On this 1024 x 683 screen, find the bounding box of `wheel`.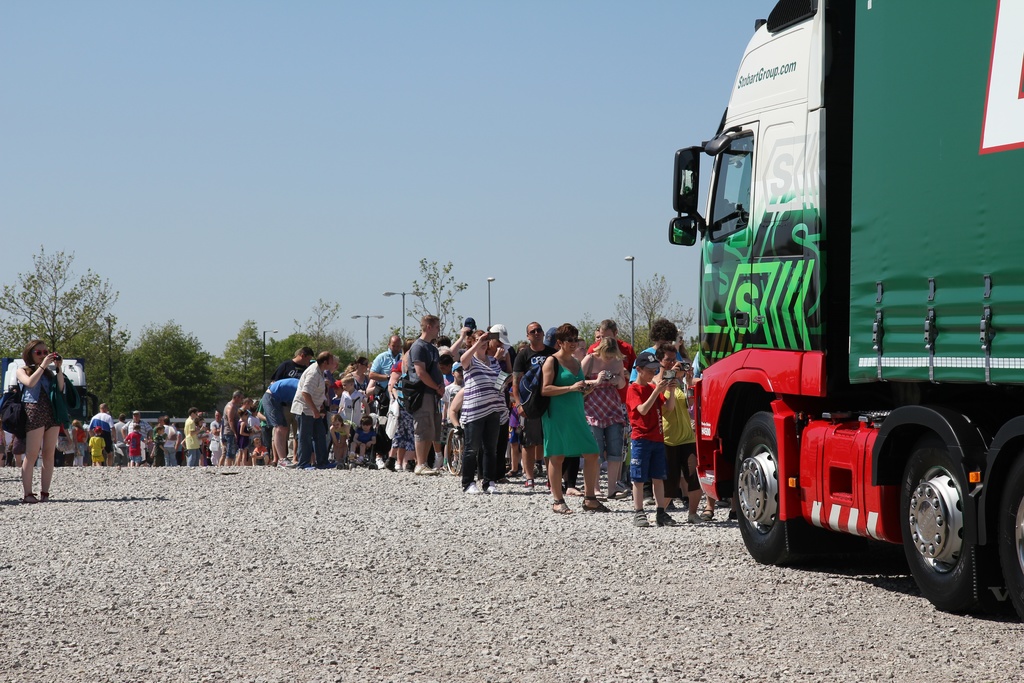
Bounding box: region(995, 466, 1023, 611).
